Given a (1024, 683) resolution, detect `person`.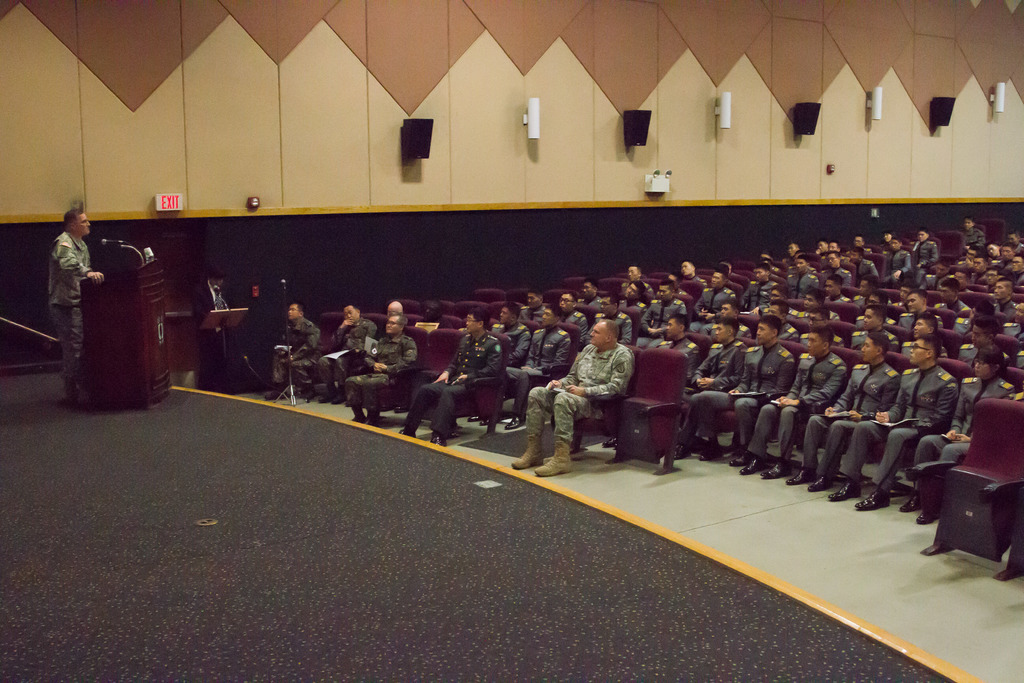
[830,334,959,509].
